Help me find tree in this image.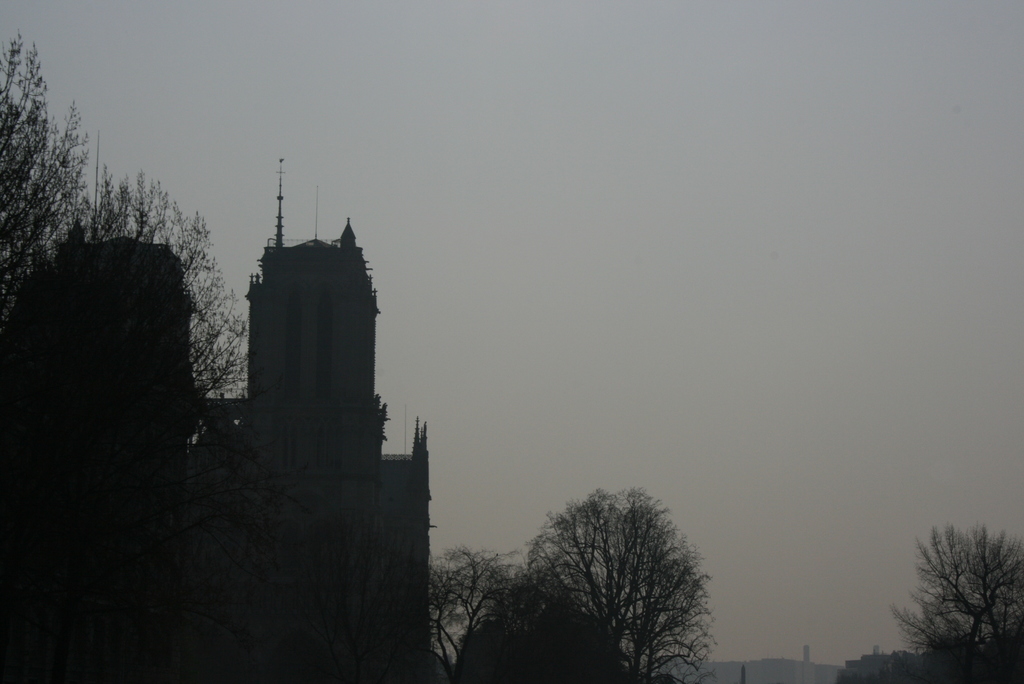
Found it: <region>392, 480, 708, 683</region>.
